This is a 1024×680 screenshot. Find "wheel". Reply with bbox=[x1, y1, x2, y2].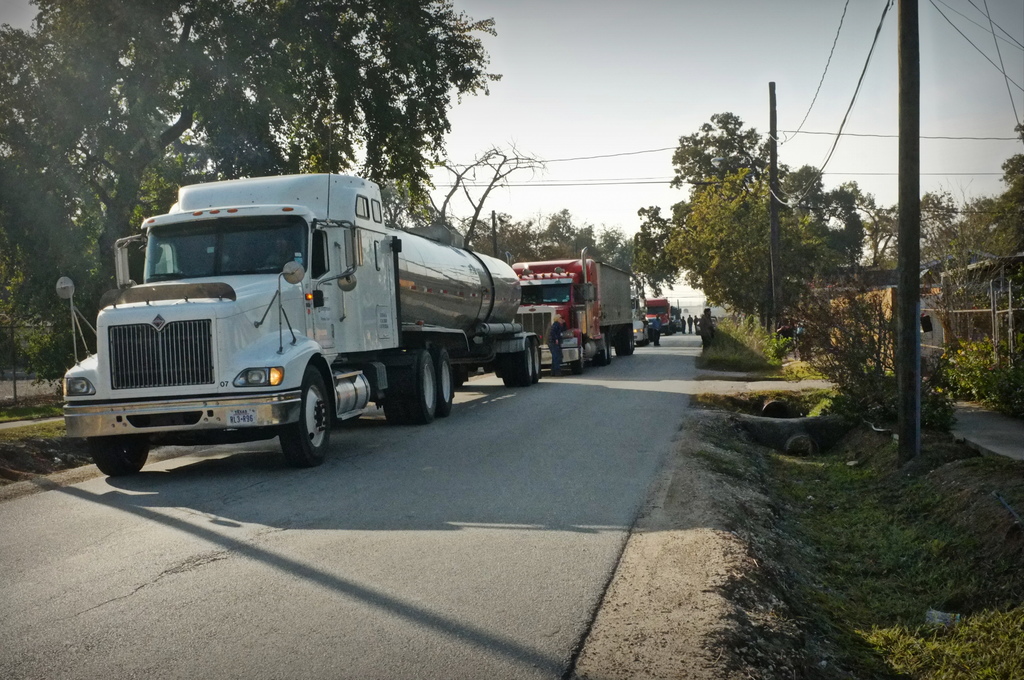
bbox=[534, 340, 540, 381].
